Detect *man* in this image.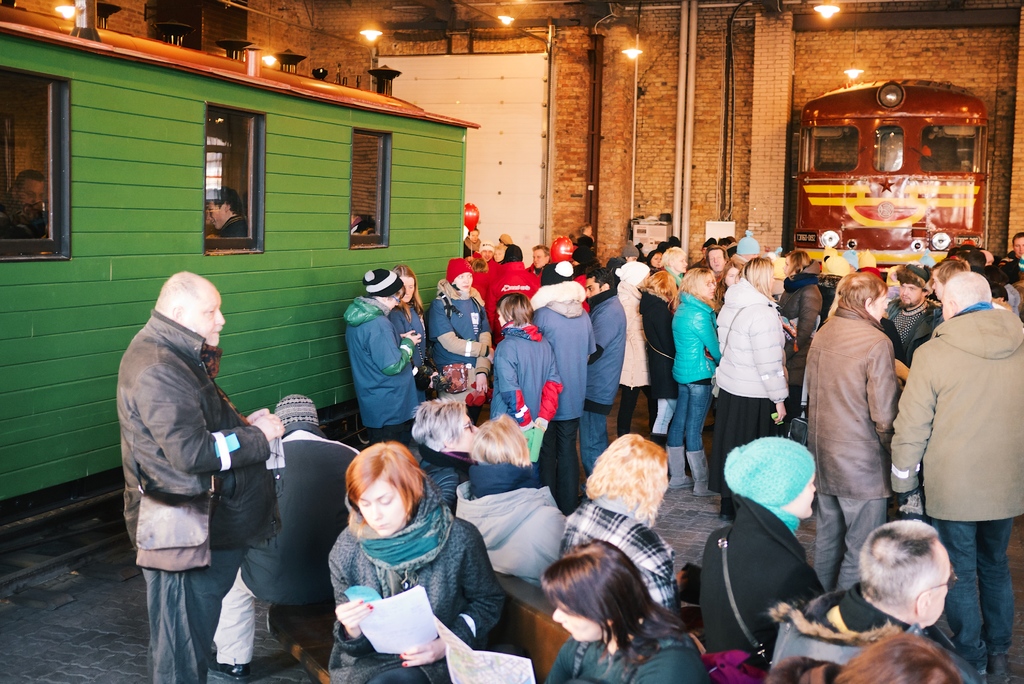
Detection: Rect(890, 270, 1023, 683).
